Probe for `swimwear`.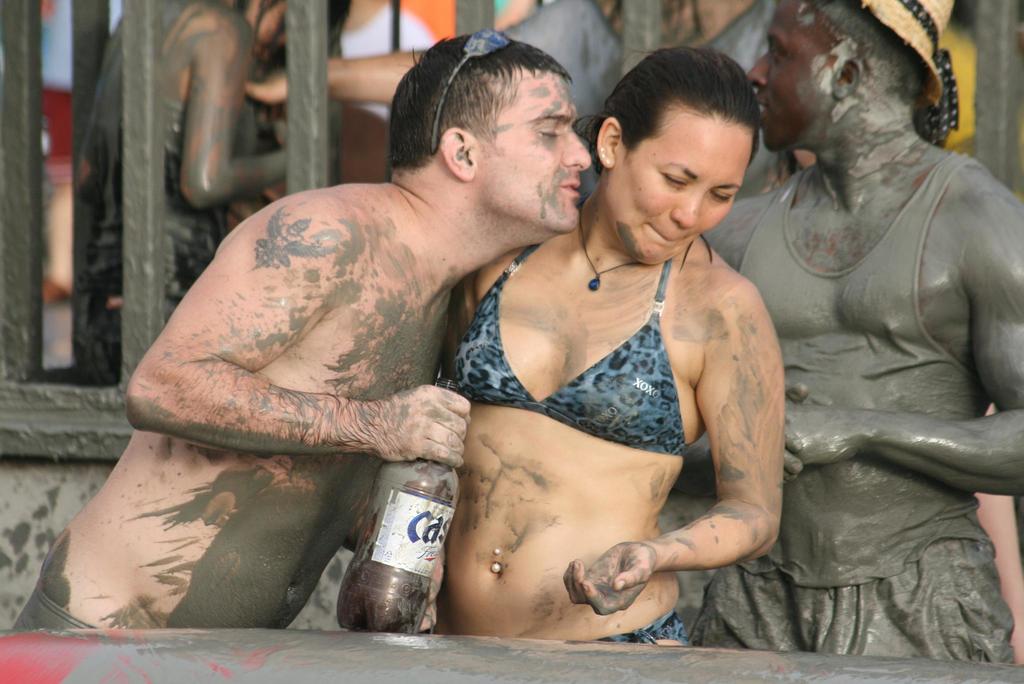
Probe result: l=452, t=261, r=684, b=458.
